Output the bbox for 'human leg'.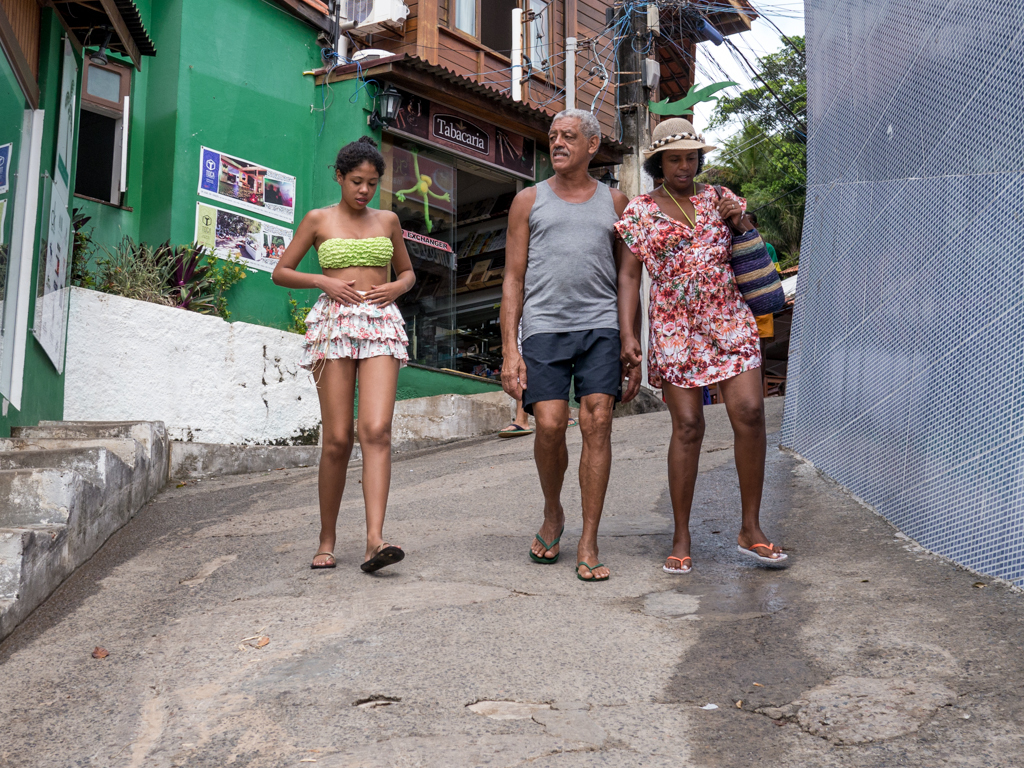
select_region(521, 336, 573, 564).
